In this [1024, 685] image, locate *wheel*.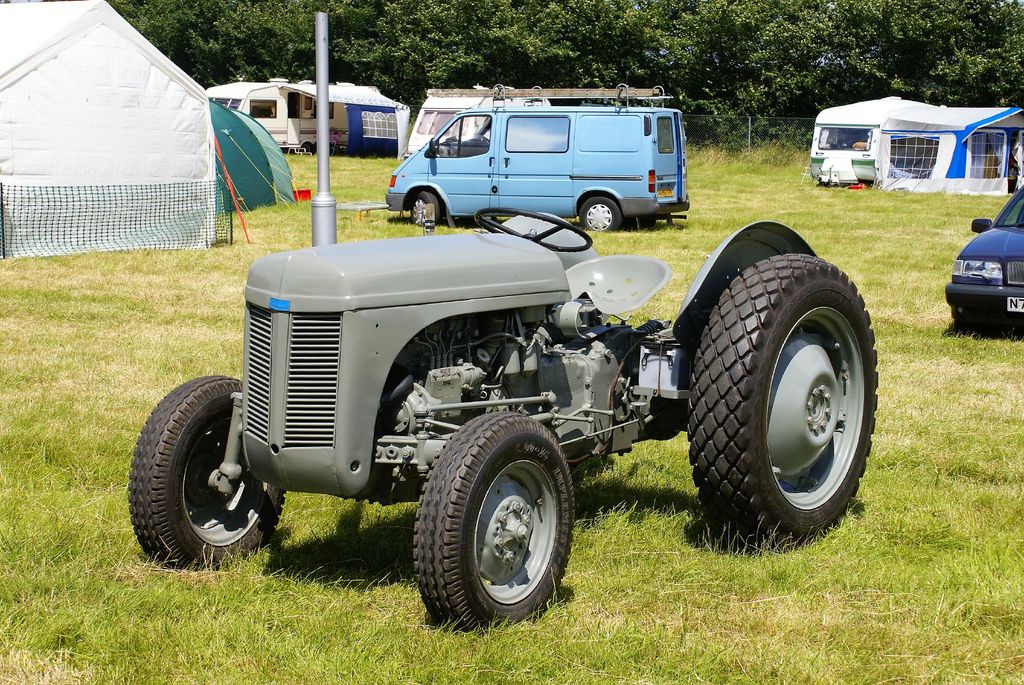
Bounding box: {"left": 127, "top": 374, "right": 286, "bottom": 571}.
